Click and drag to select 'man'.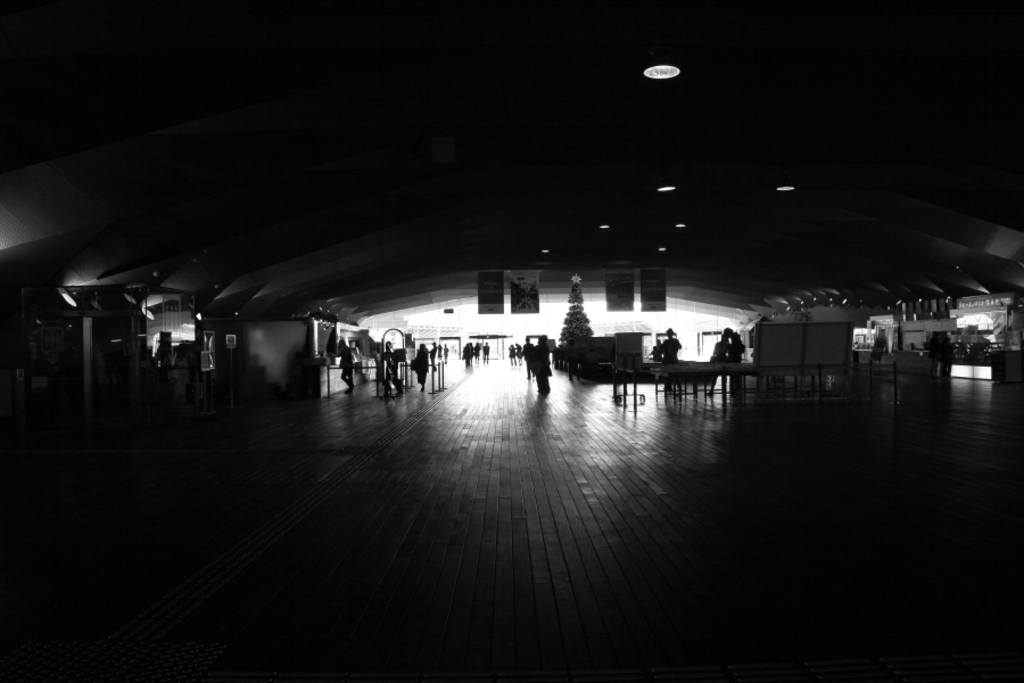
Selection: region(316, 347, 330, 364).
